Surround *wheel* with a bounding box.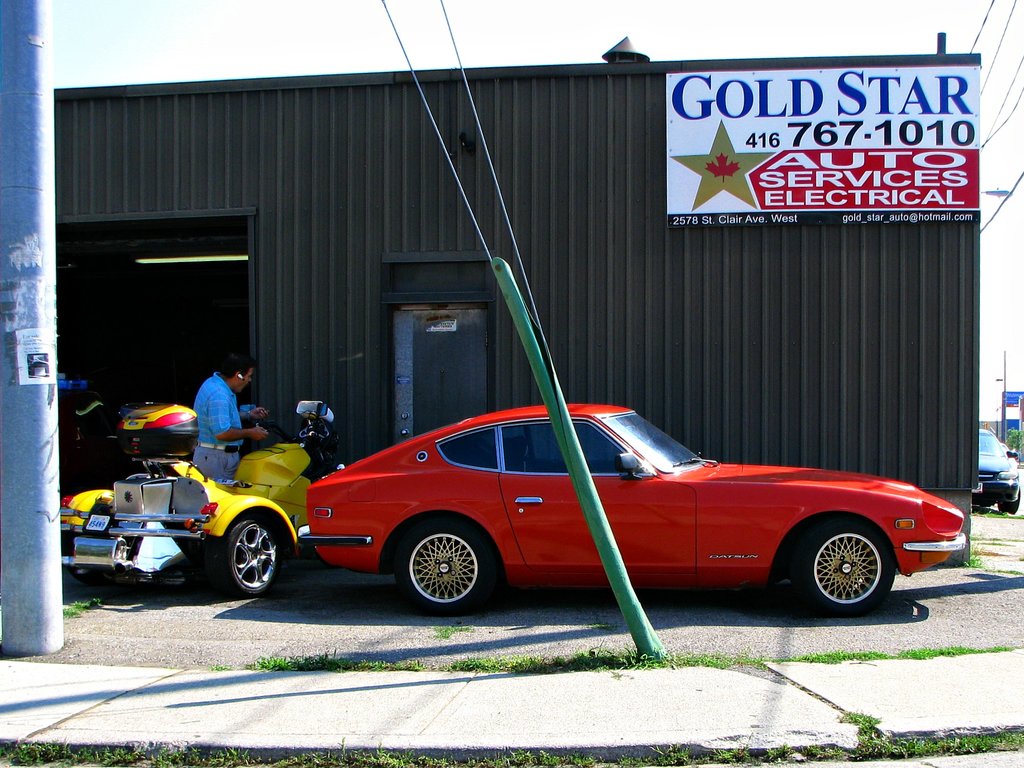
Rect(207, 516, 276, 601).
